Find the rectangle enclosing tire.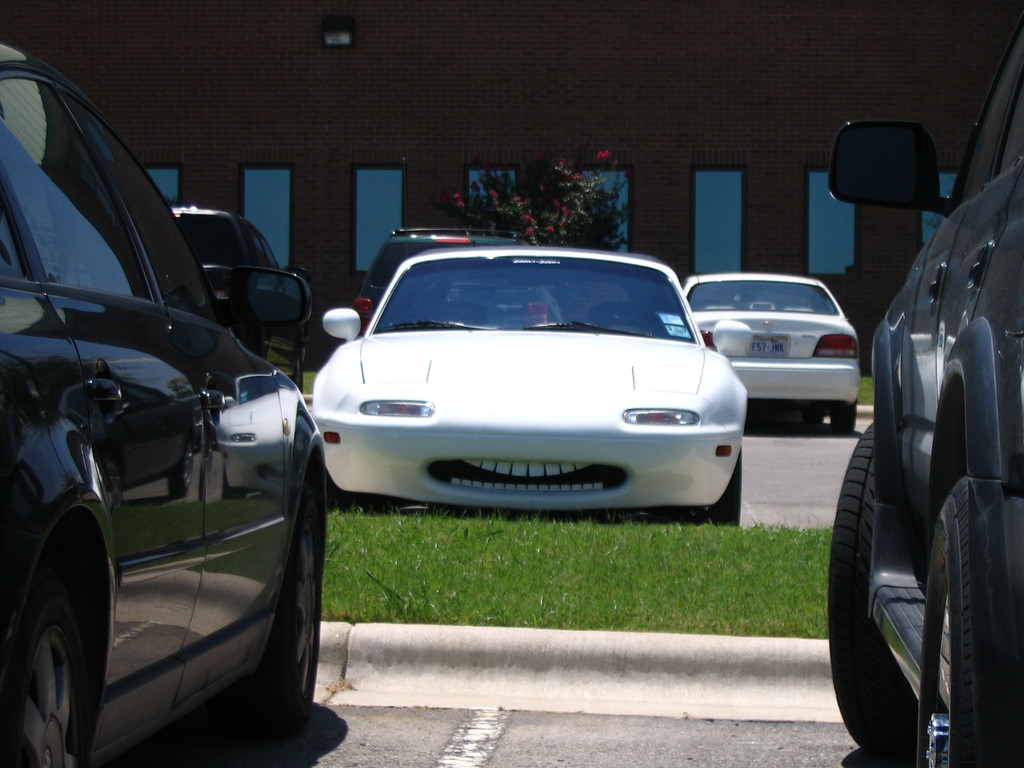
(left=825, top=420, right=931, bottom=759).
